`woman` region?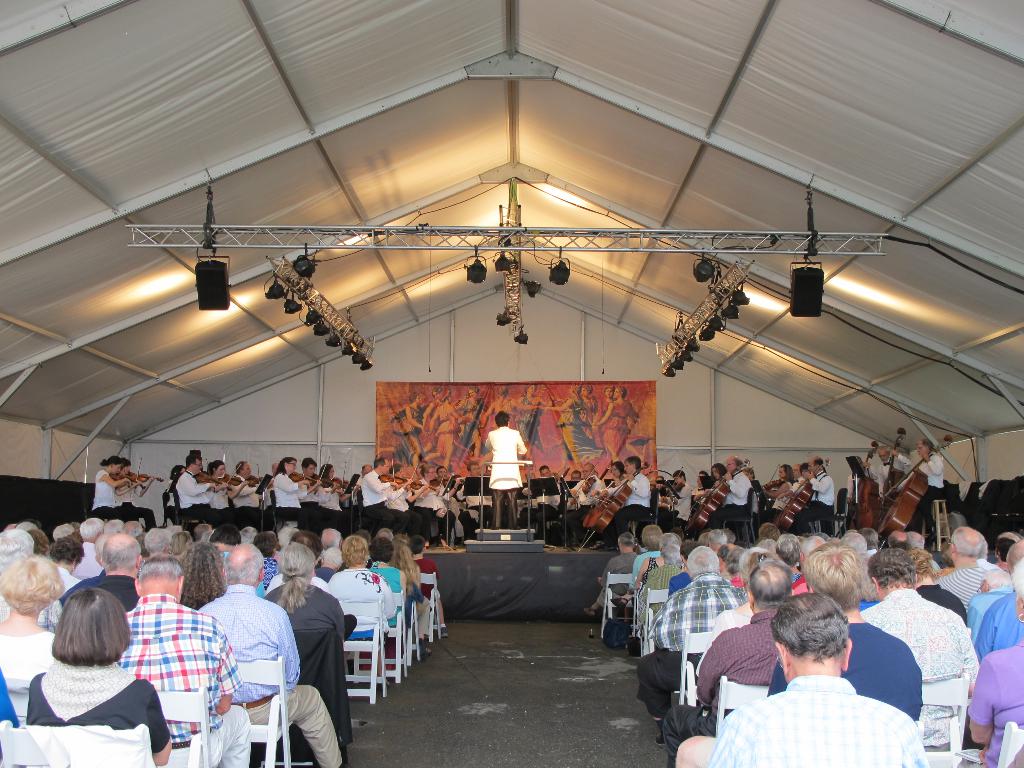
{"x1": 0, "y1": 552, "x2": 67, "y2": 678}
